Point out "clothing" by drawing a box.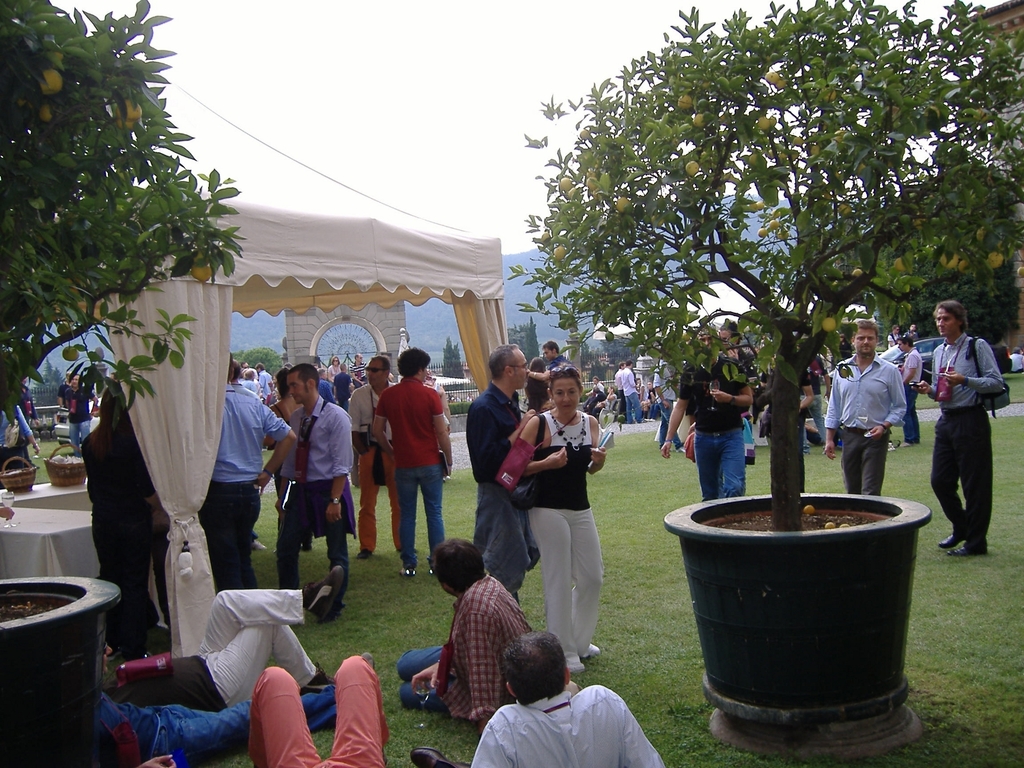
pyautogui.locateOnScreen(524, 414, 607, 661).
